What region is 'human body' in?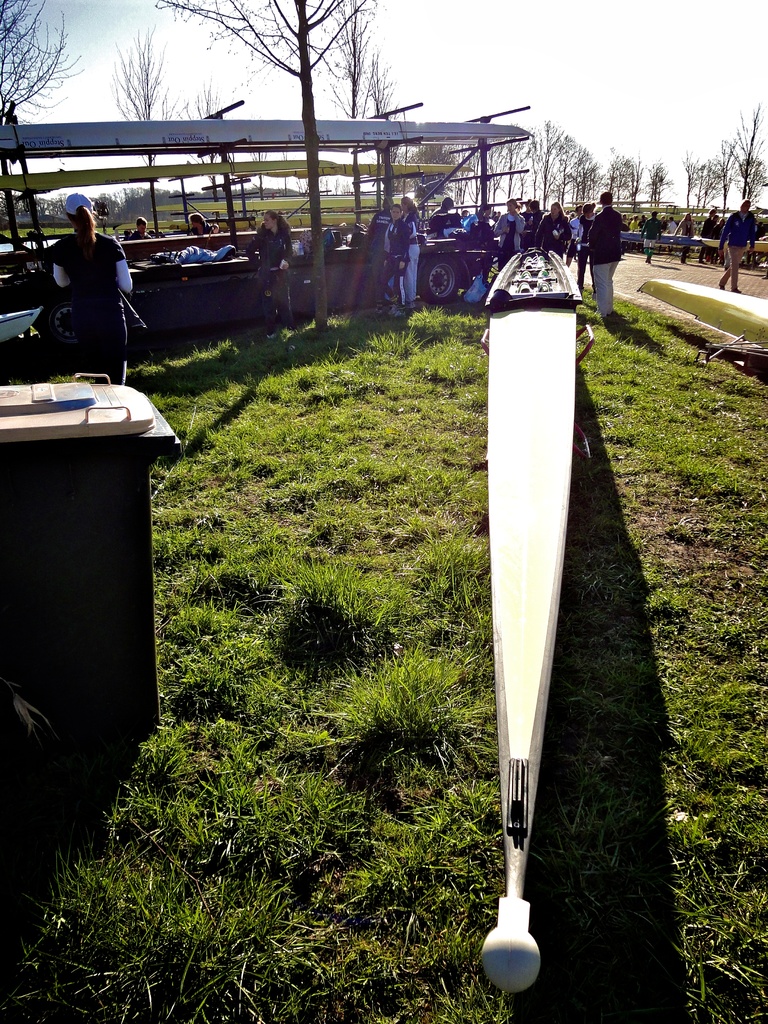
left=45, top=191, right=146, bottom=394.
